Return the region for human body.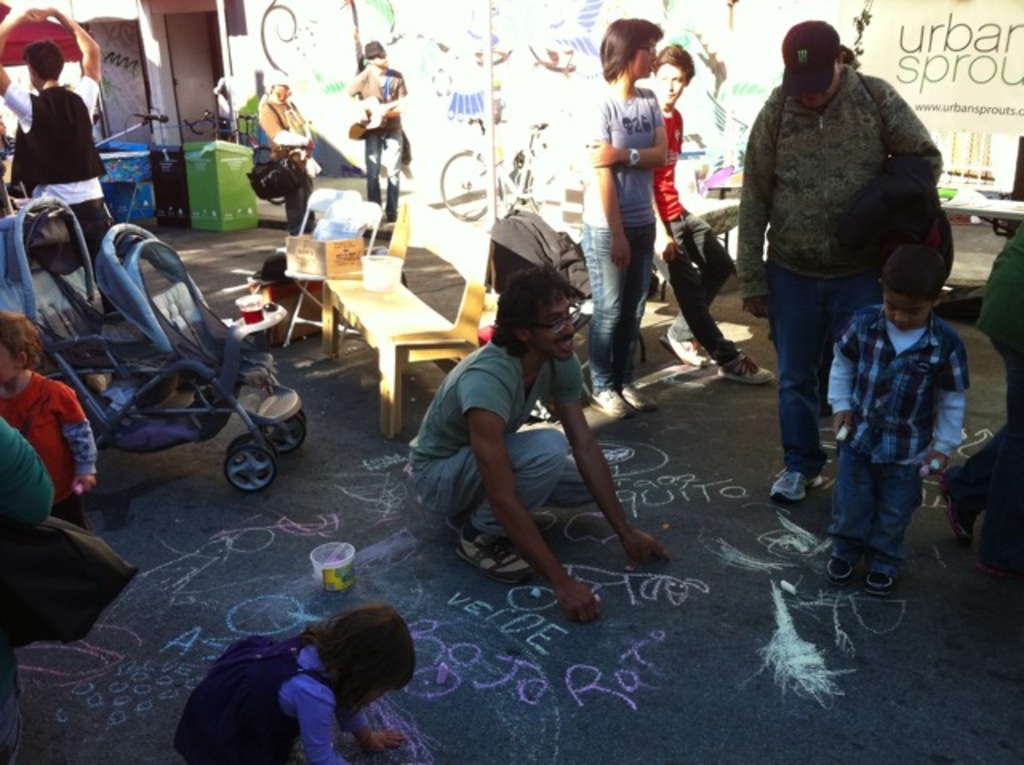
l=736, t=8, r=979, b=570.
